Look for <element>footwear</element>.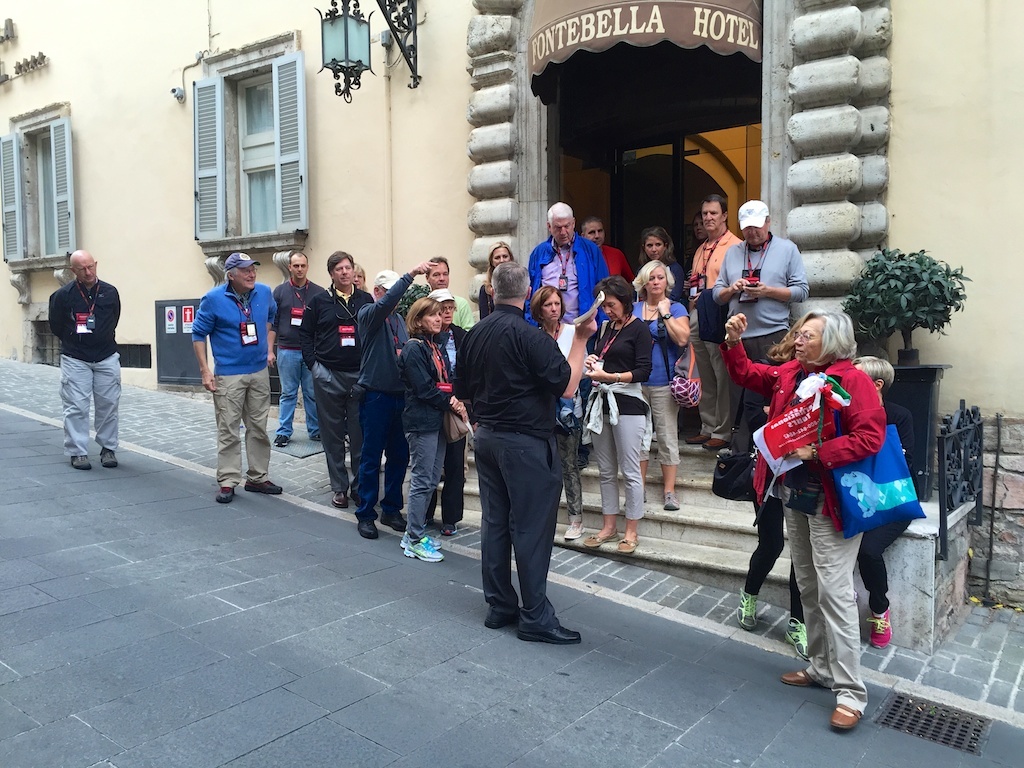
Found: {"x1": 782, "y1": 665, "x2": 828, "y2": 684}.
